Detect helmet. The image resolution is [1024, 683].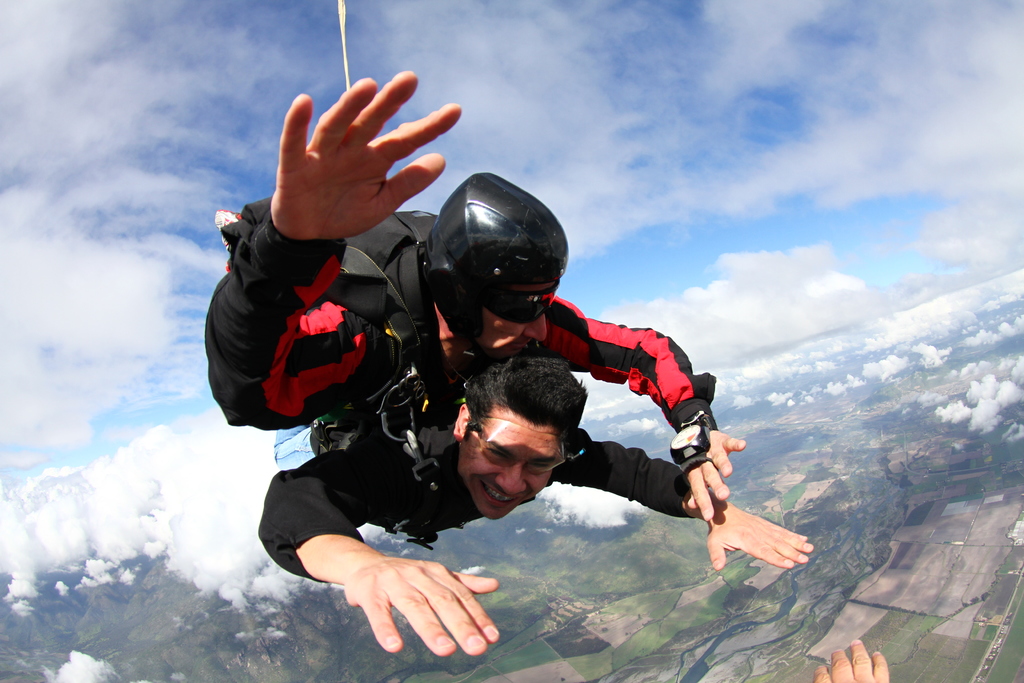
box=[418, 187, 570, 352].
